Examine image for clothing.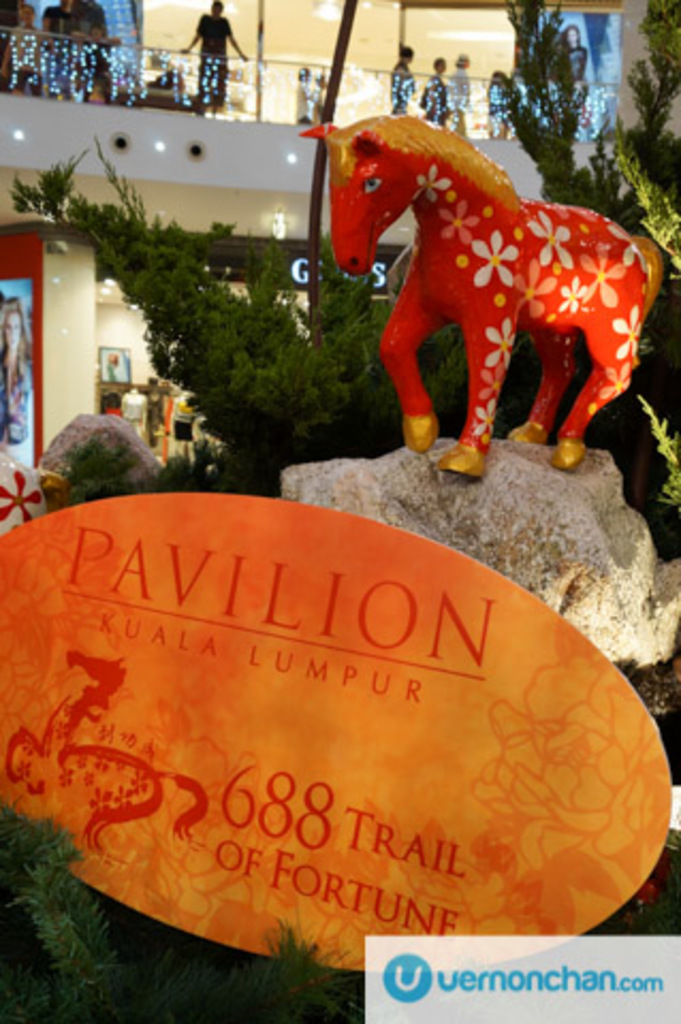
Examination result: Rect(83, 32, 111, 75).
